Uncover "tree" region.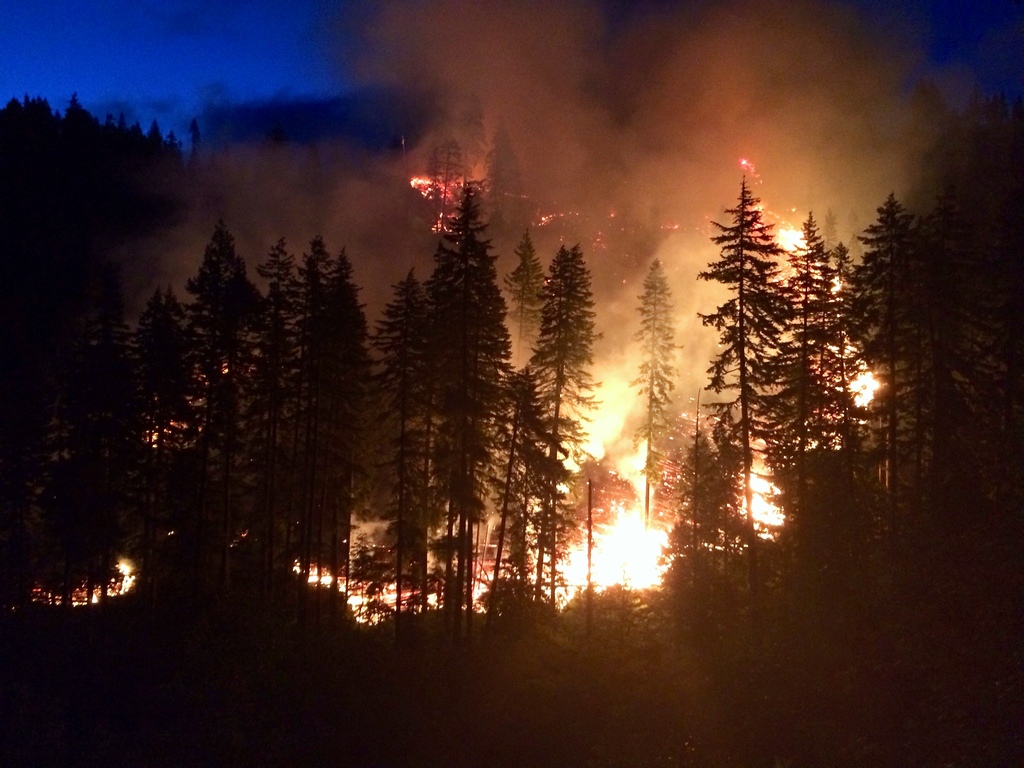
Uncovered: [349,266,422,617].
